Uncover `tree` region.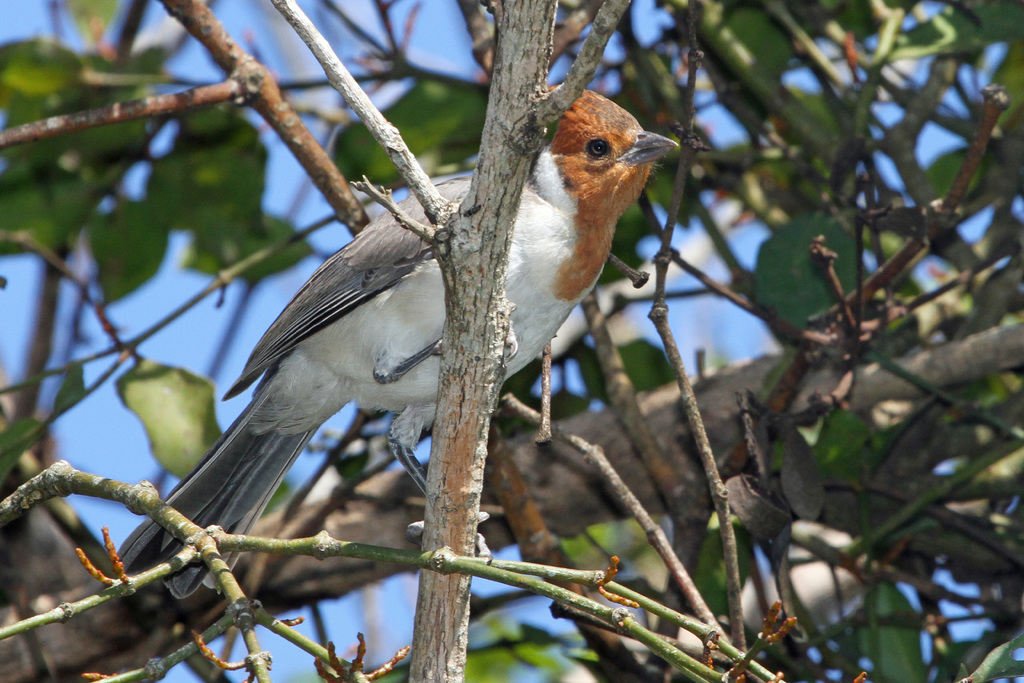
Uncovered: [0, 0, 1023, 682].
